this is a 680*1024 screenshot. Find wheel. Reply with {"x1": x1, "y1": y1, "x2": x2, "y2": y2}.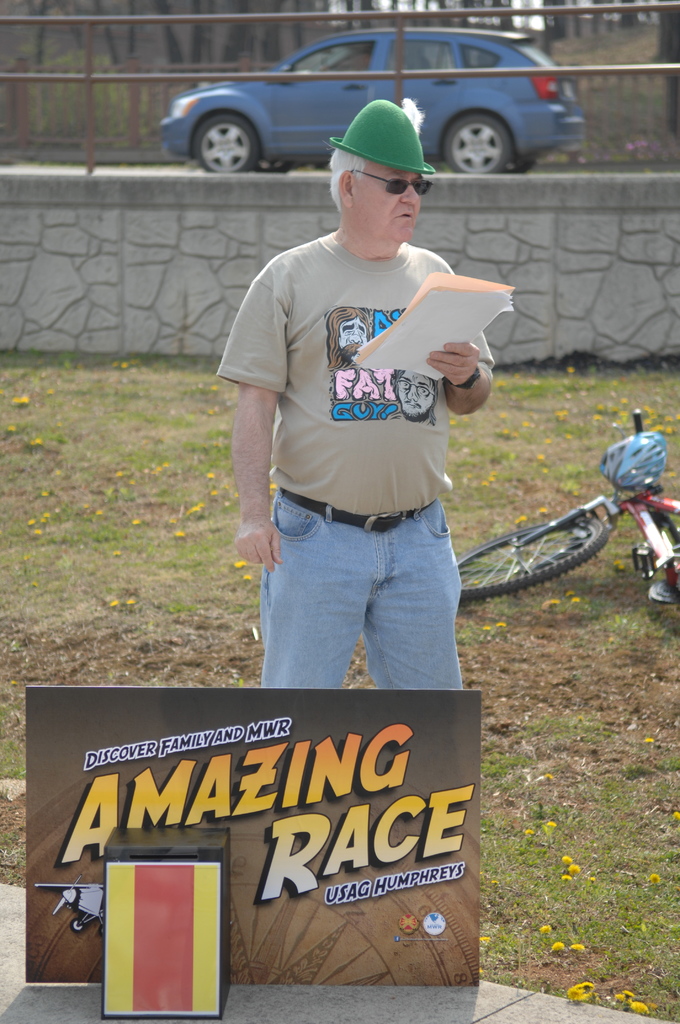
{"x1": 446, "y1": 114, "x2": 507, "y2": 175}.
